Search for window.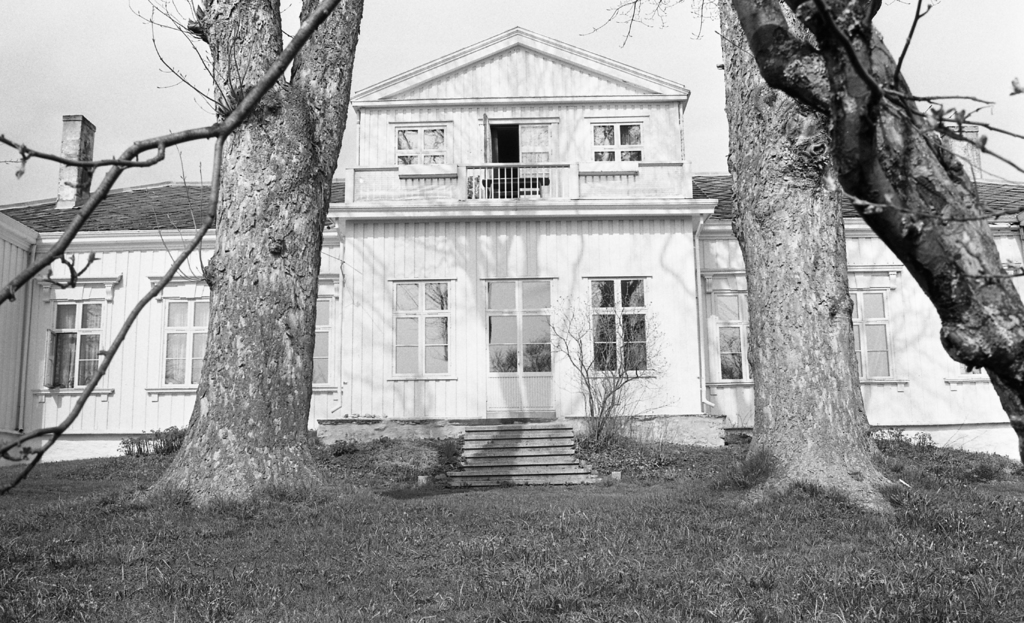
Found at crop(42, 302, 110, 392).
